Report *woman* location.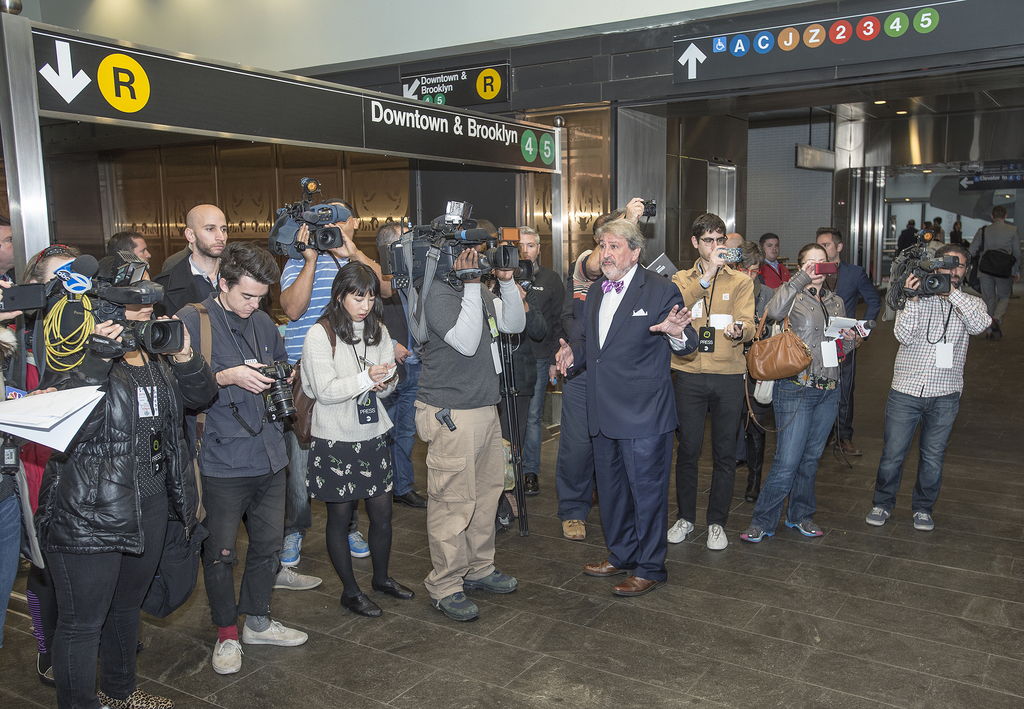
Report: {"left": 284, "top": 261, "right": 401, "bottom": 617}.
